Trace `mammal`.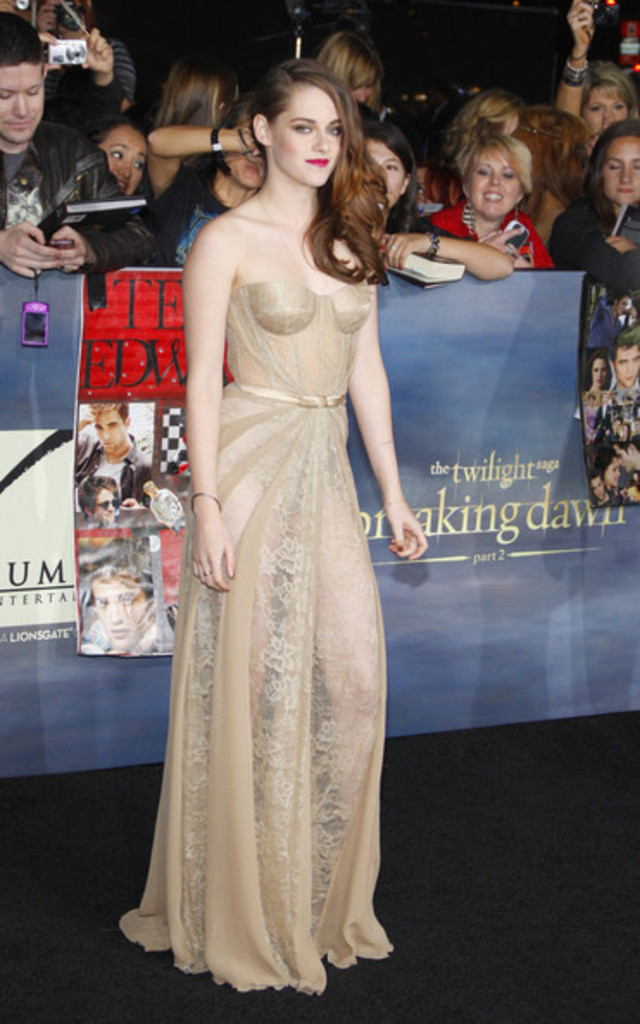
Traced to region(607, 324, 638, 393).
